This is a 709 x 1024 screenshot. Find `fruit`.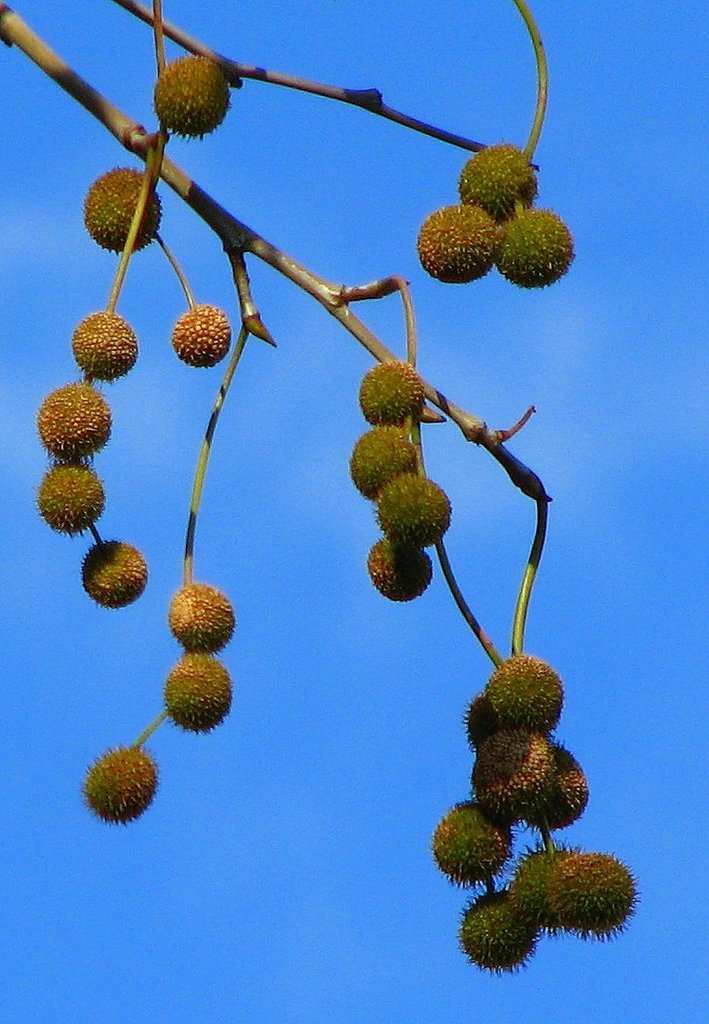
Bounding box: region(465, 721, 555, 837).
